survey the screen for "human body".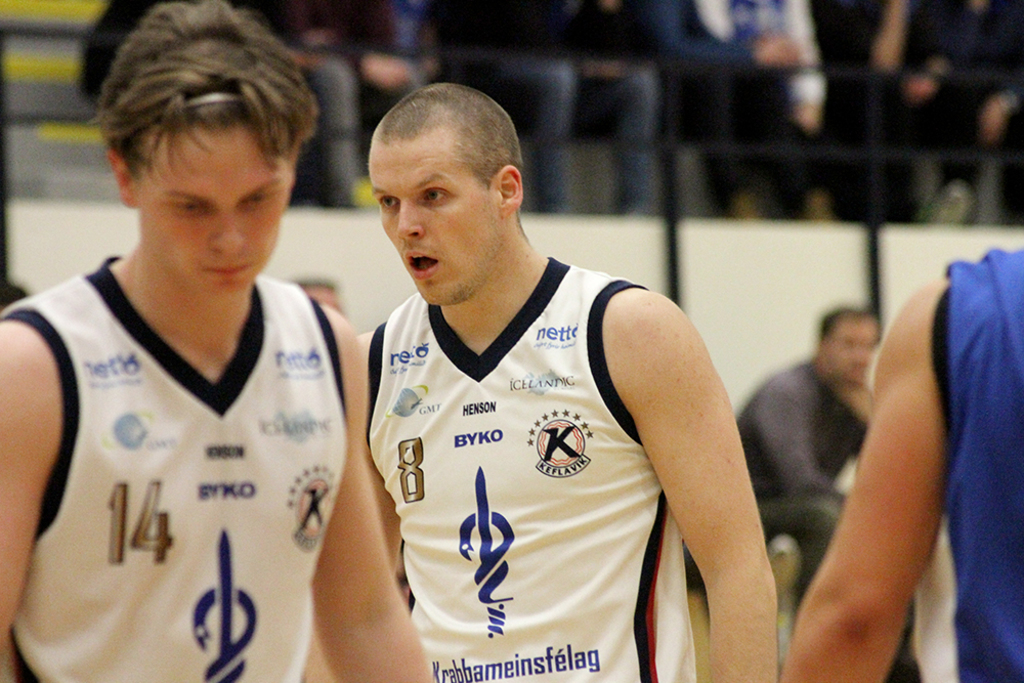
Survey found: Rect(80, 0, 365, 217).
